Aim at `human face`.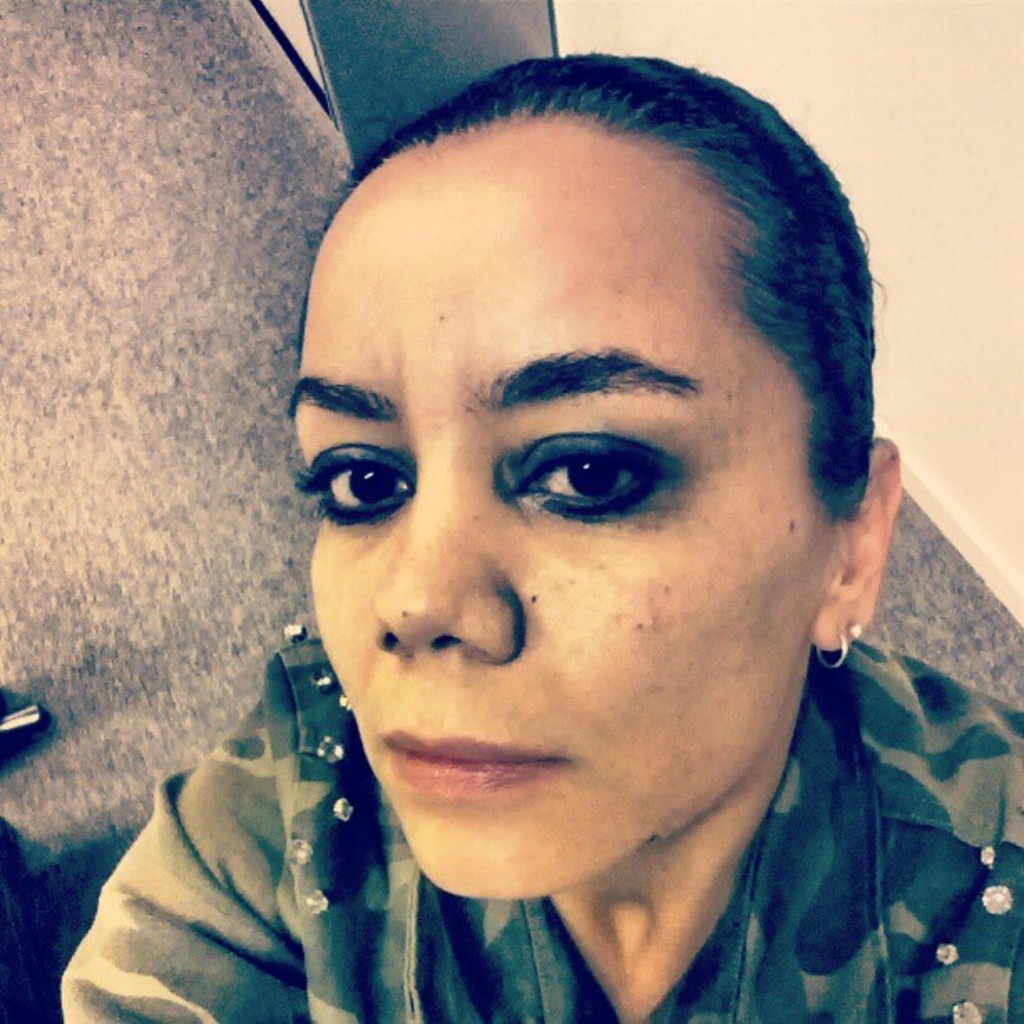
Aimed at locate(298, 119, 833, 897).
